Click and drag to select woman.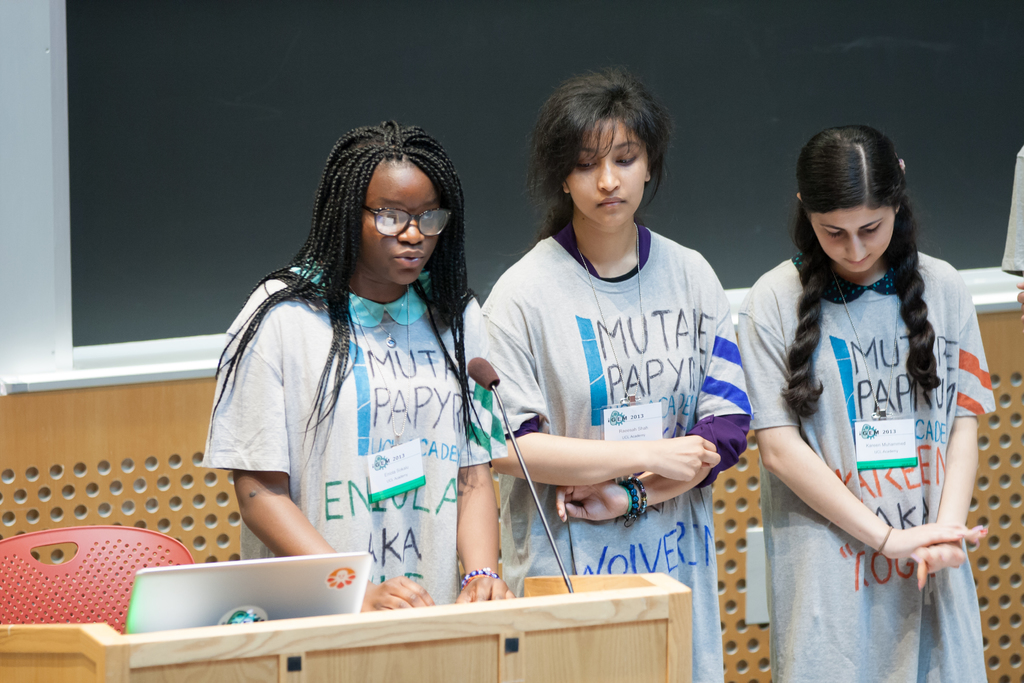
Selection: l=735, t=124, r=999, b=682.
